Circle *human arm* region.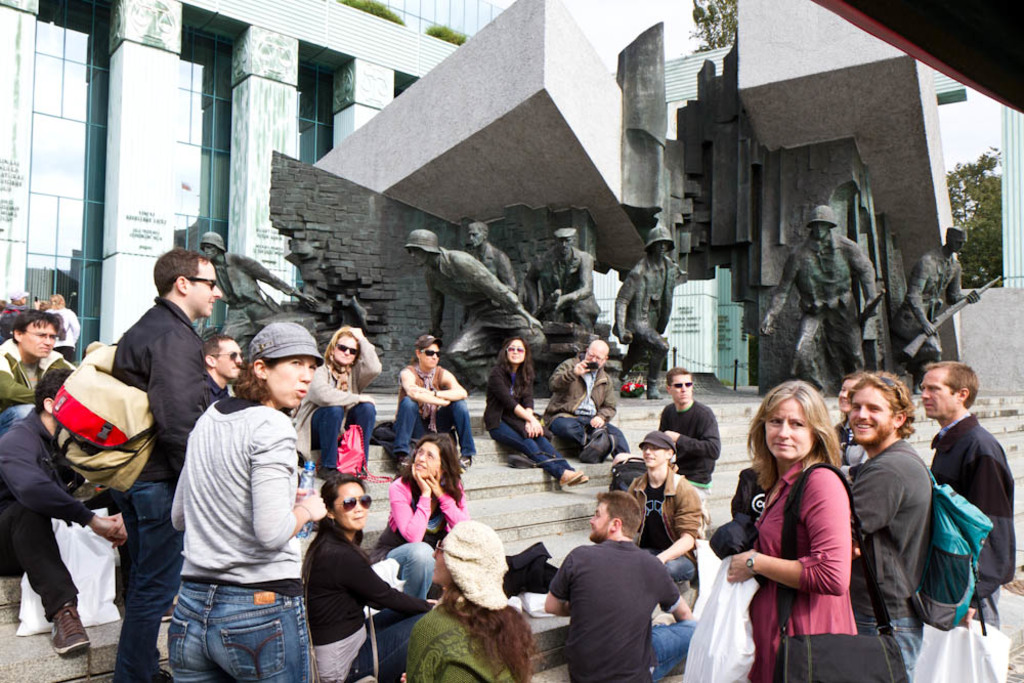
Region: (306,365,373,408).
